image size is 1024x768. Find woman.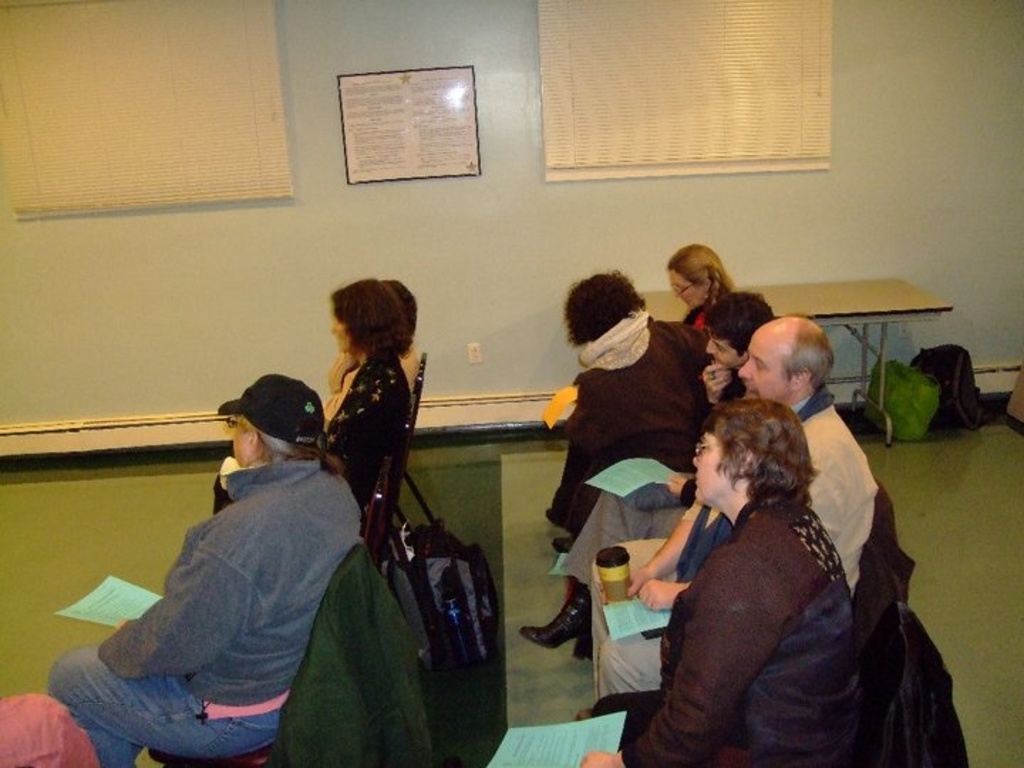
43, 371, 361, 767.
